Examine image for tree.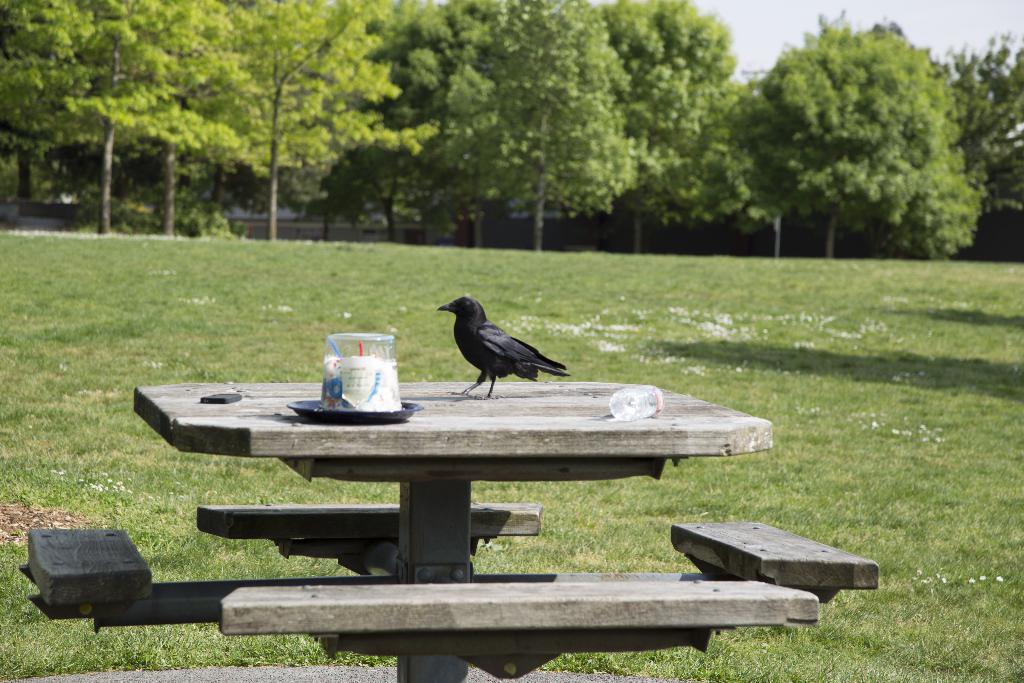
Examination result: BBox(435, 0, 650, 249).
